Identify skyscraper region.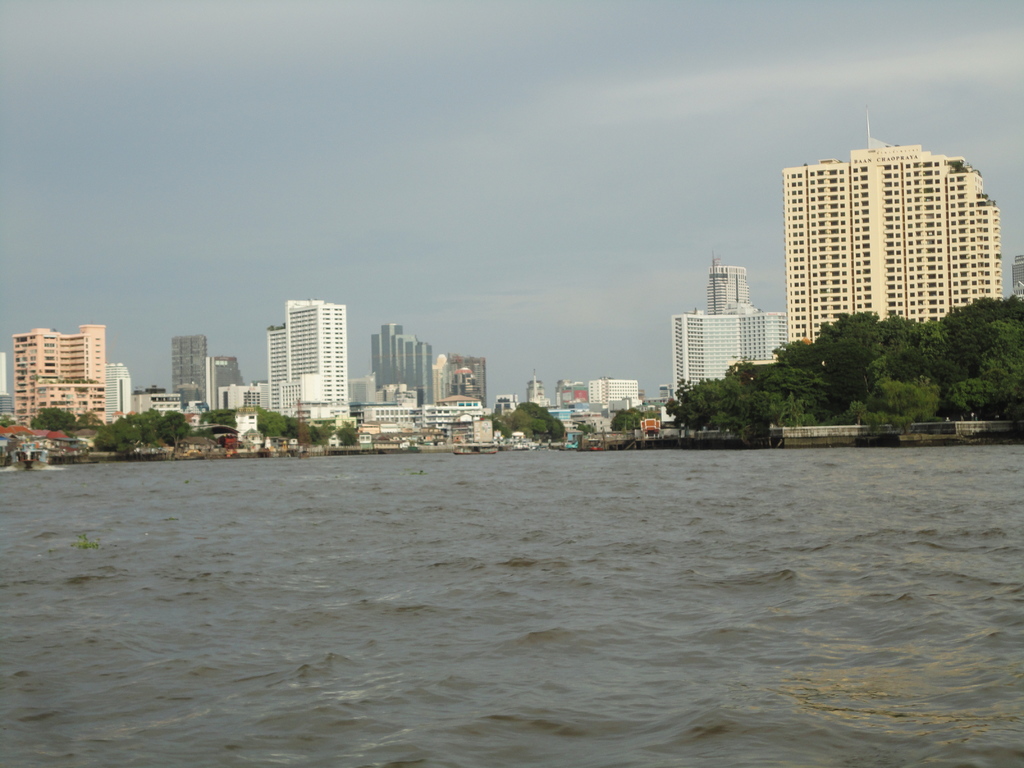
Region: [left=371, top=323, right=435, bottom=406].
